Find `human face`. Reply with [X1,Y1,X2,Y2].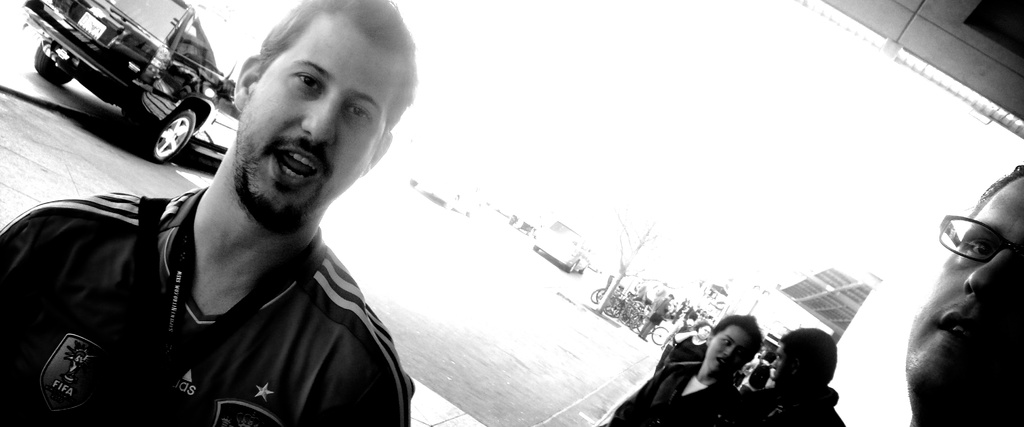
[241,18,390,222].
